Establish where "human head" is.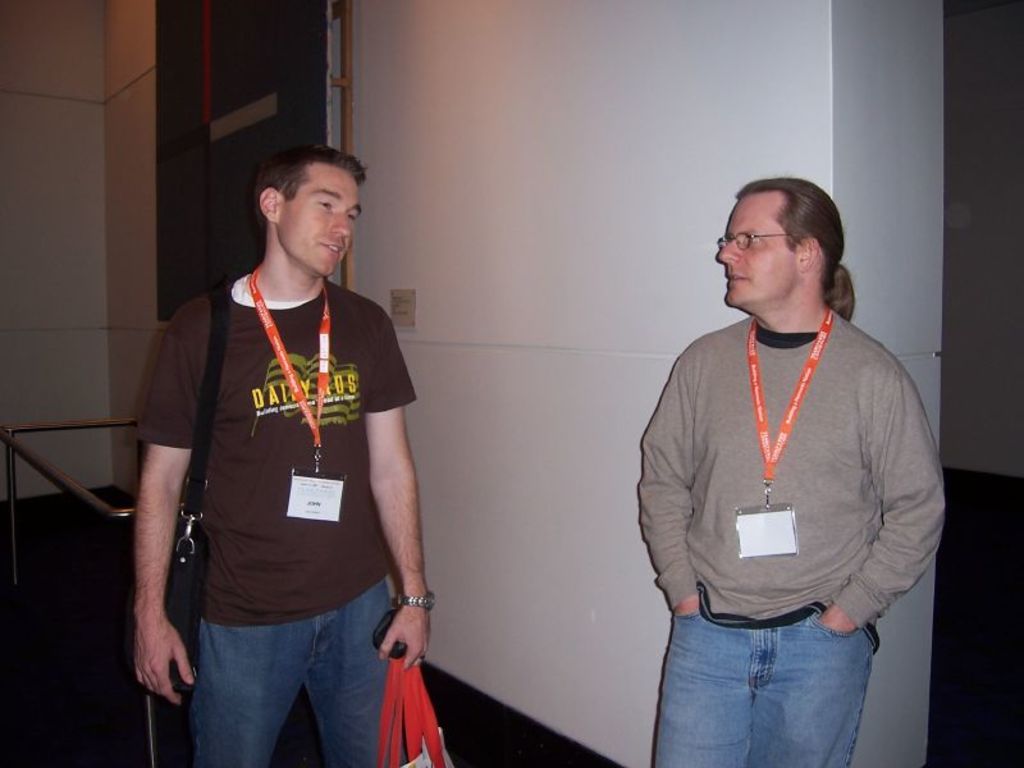
Established at x1=251 y1=146 x2=367 y2=280.
